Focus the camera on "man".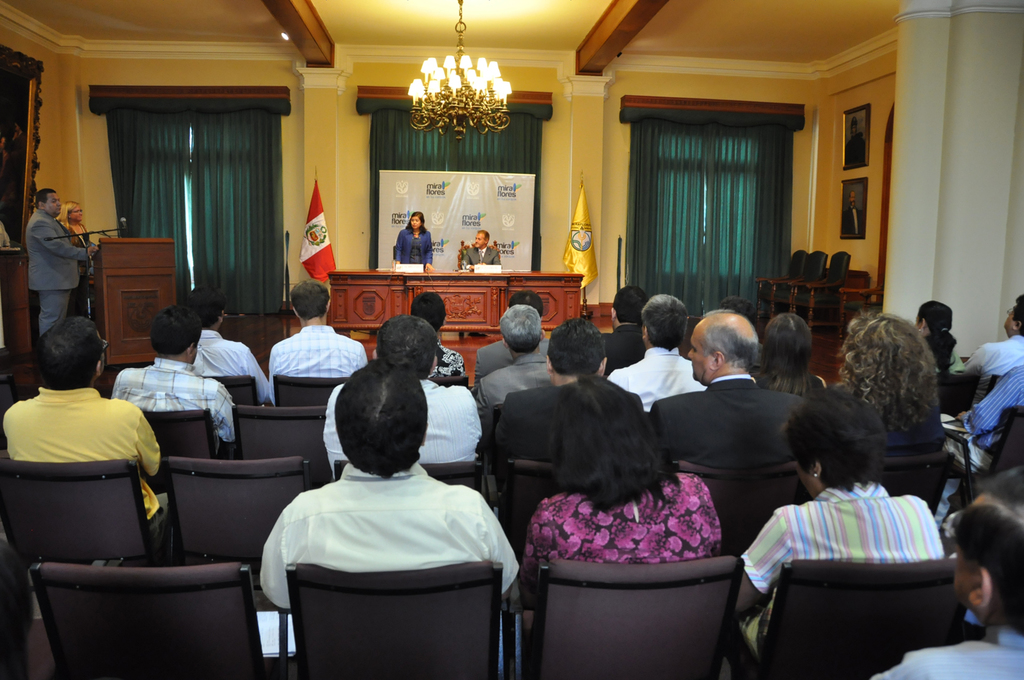
Focus region: 460,231,504,338.
